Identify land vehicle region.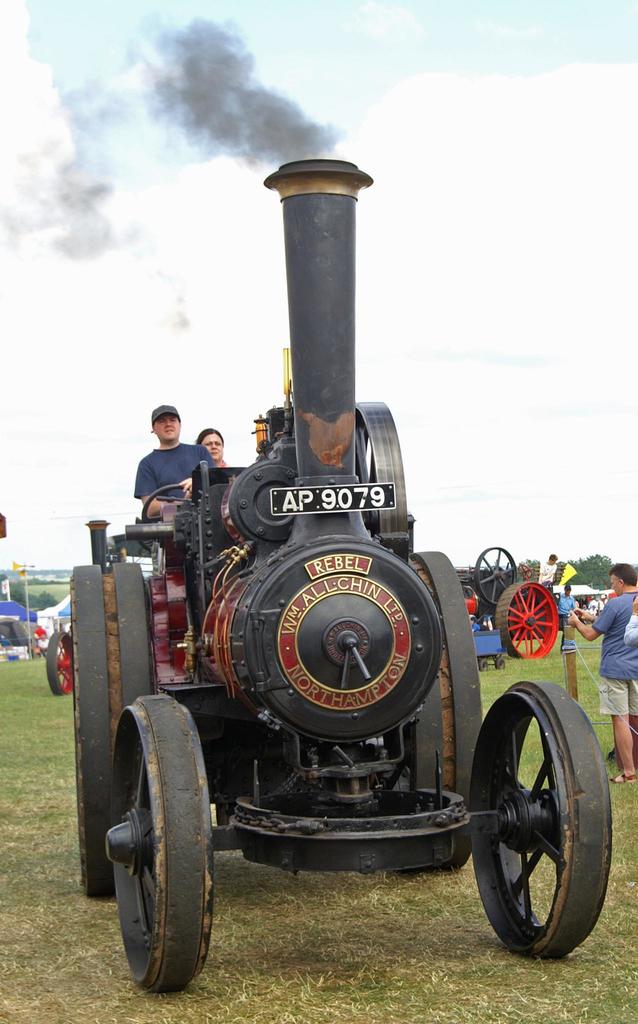
Region: (46,629,76,697).
